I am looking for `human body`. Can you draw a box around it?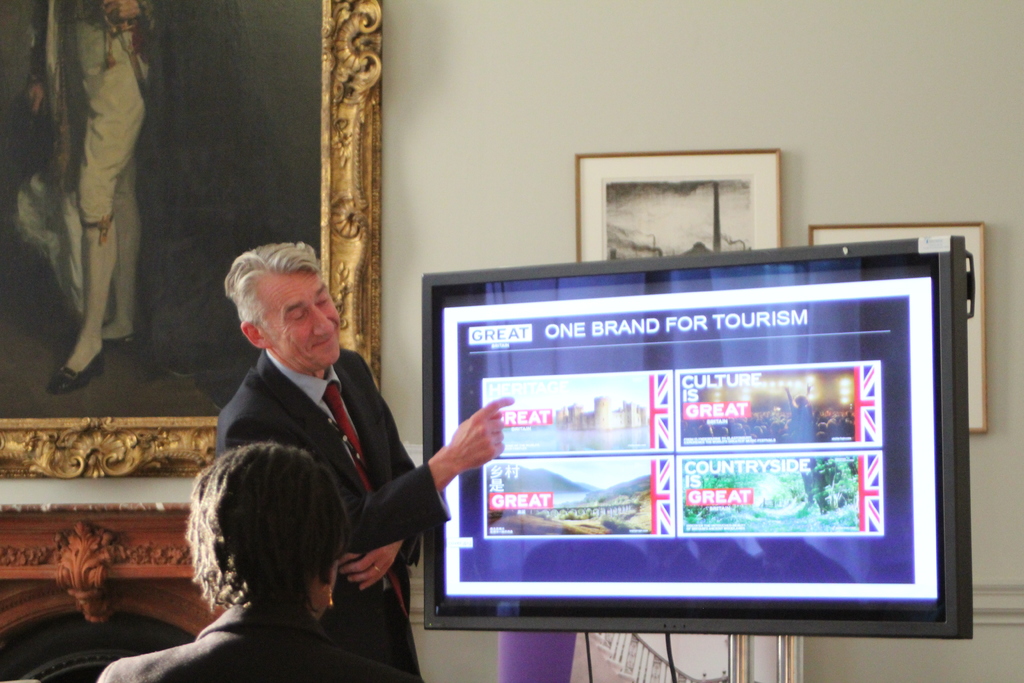
Sure, the bounding box is {"left": 212, "top": 243, "right": 515, "bottom": 682}.
